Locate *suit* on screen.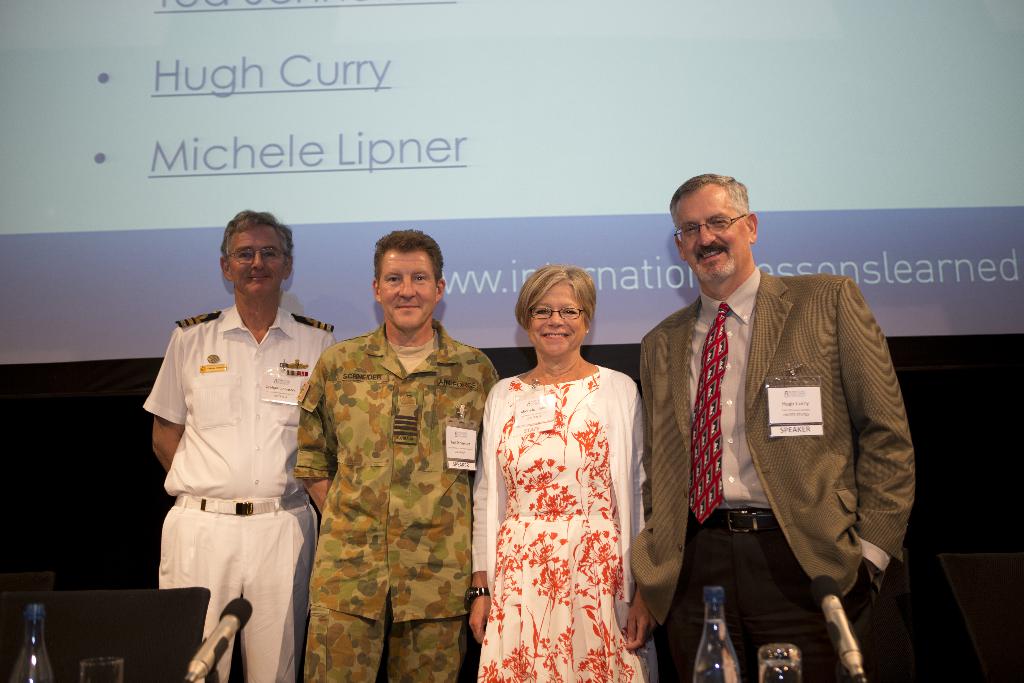
On screen at l=634, t=196, r=911, b=671.
